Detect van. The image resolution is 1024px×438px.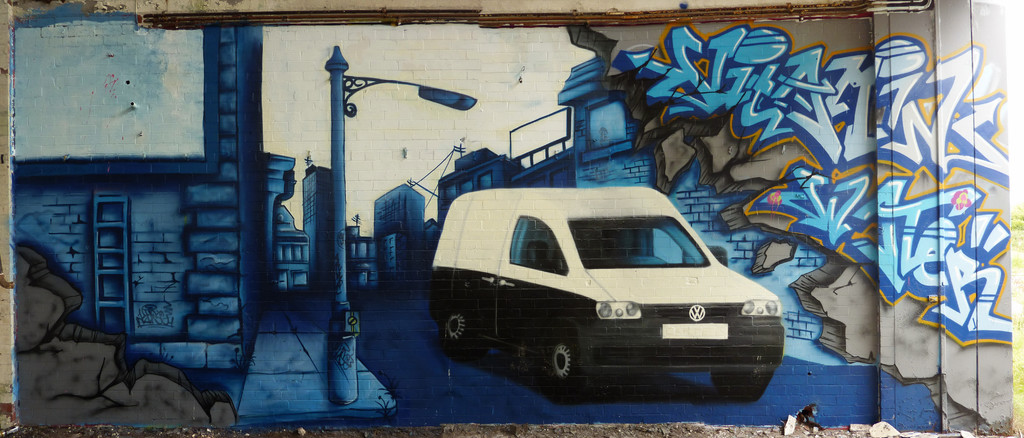
Rect(429, 183, 785, 403).
